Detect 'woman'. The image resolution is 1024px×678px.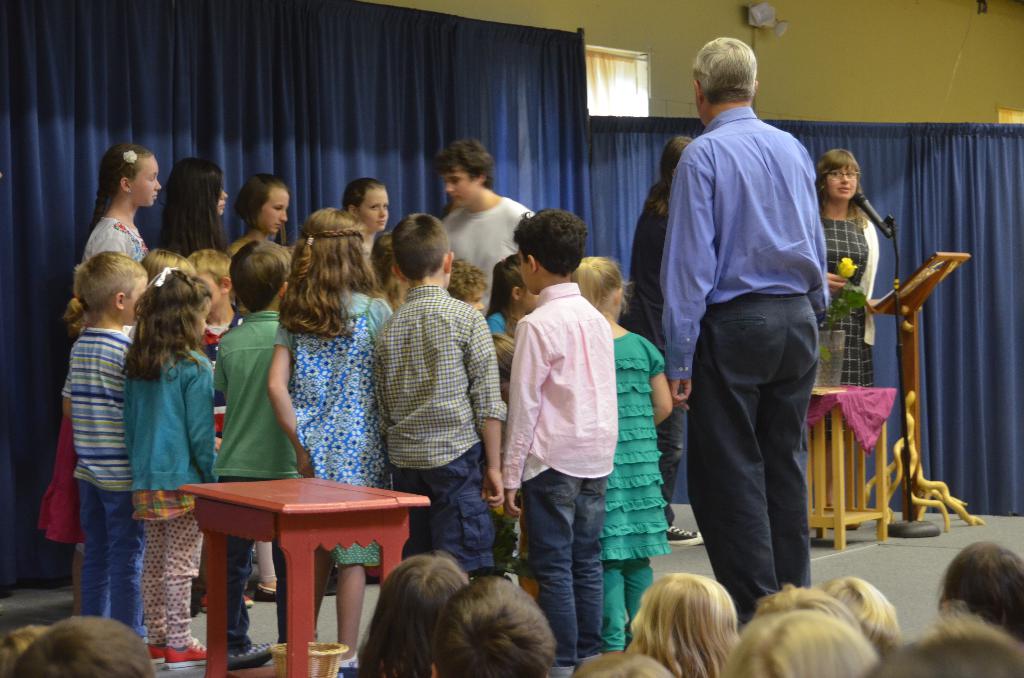
[left=337, top=175, right=390, bottom=259].
